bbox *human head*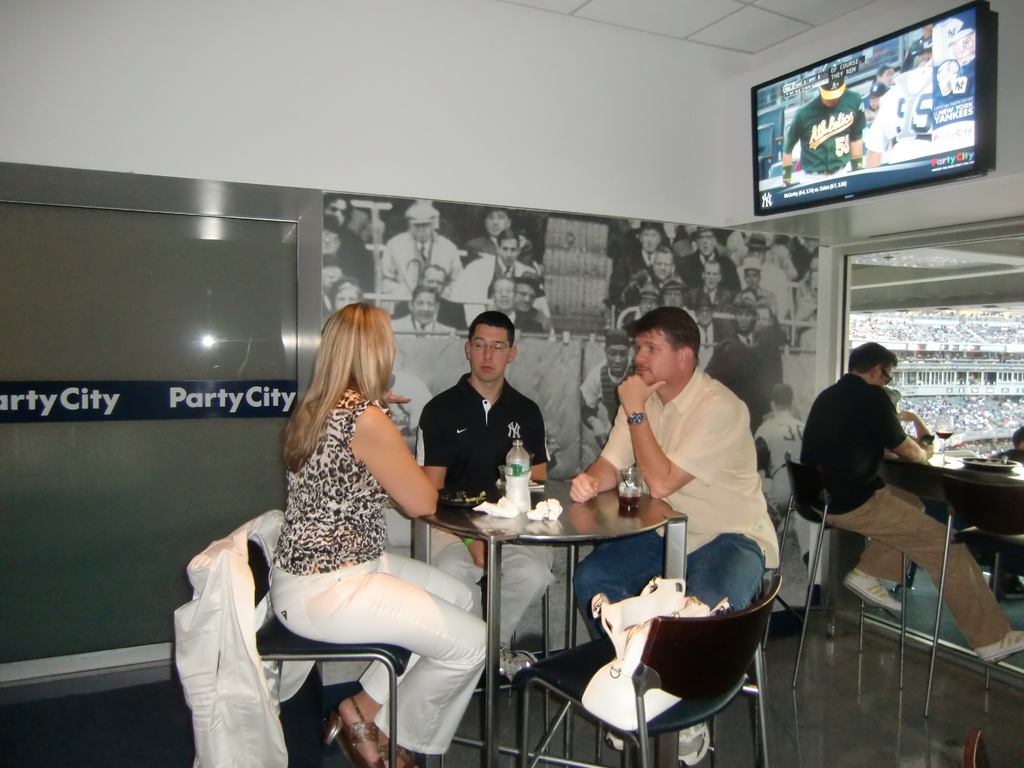
(left=740, top=260, right=762, bottom=291)
